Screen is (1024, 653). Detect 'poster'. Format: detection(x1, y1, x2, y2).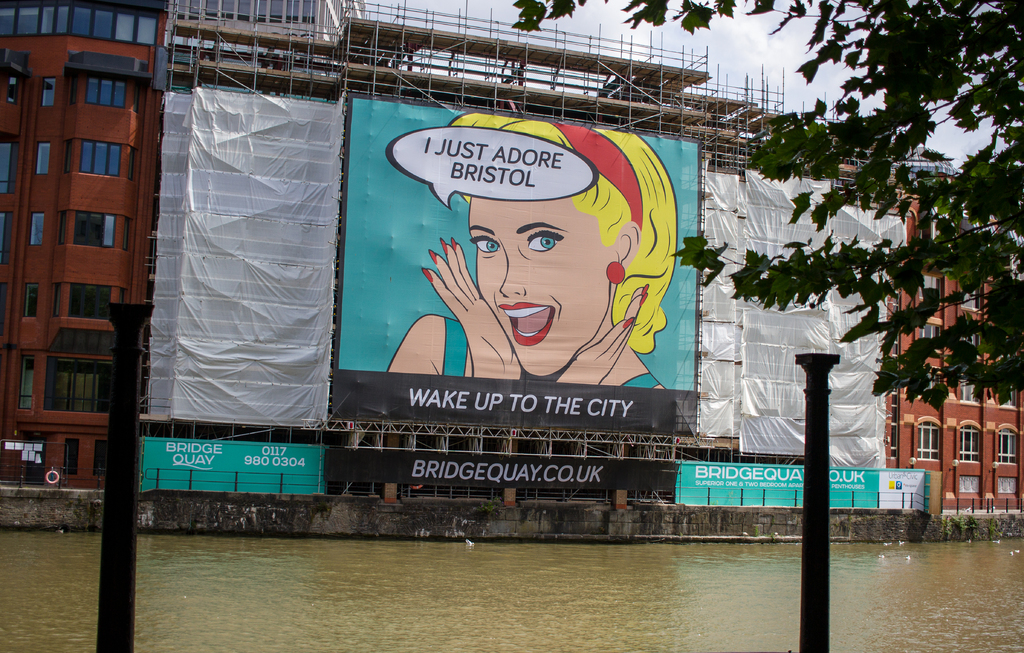
detection(332, 97, 703, 437).
